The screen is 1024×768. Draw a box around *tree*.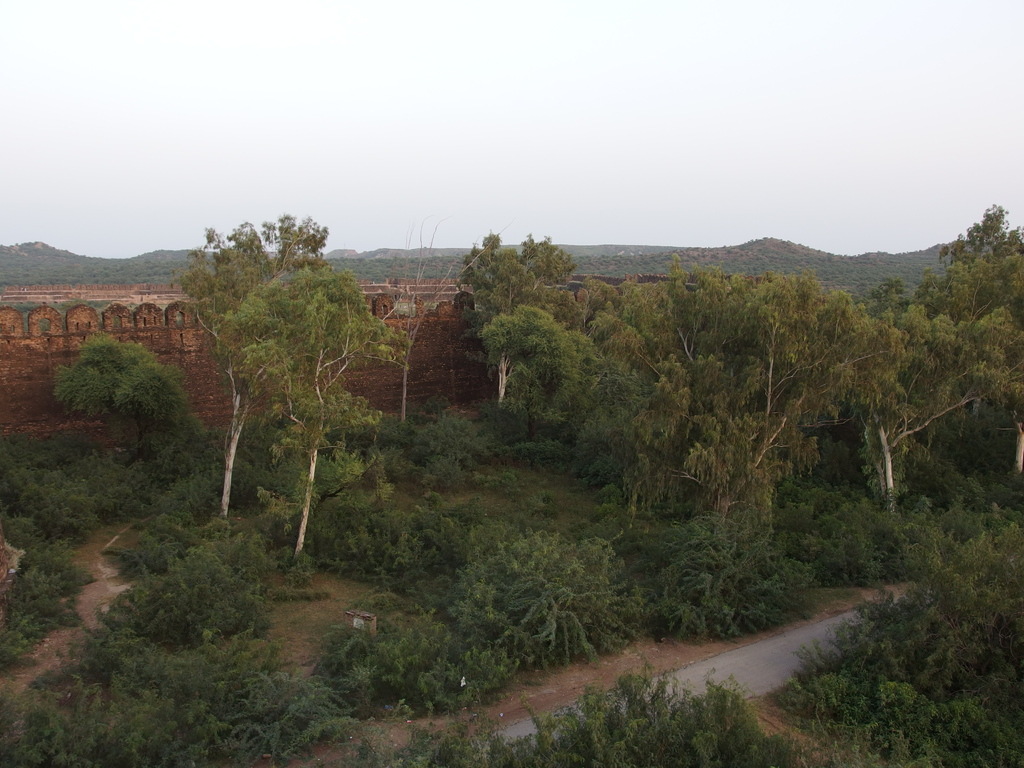
pyautogui.locateOnScreen(228, 257, 390, 561).
